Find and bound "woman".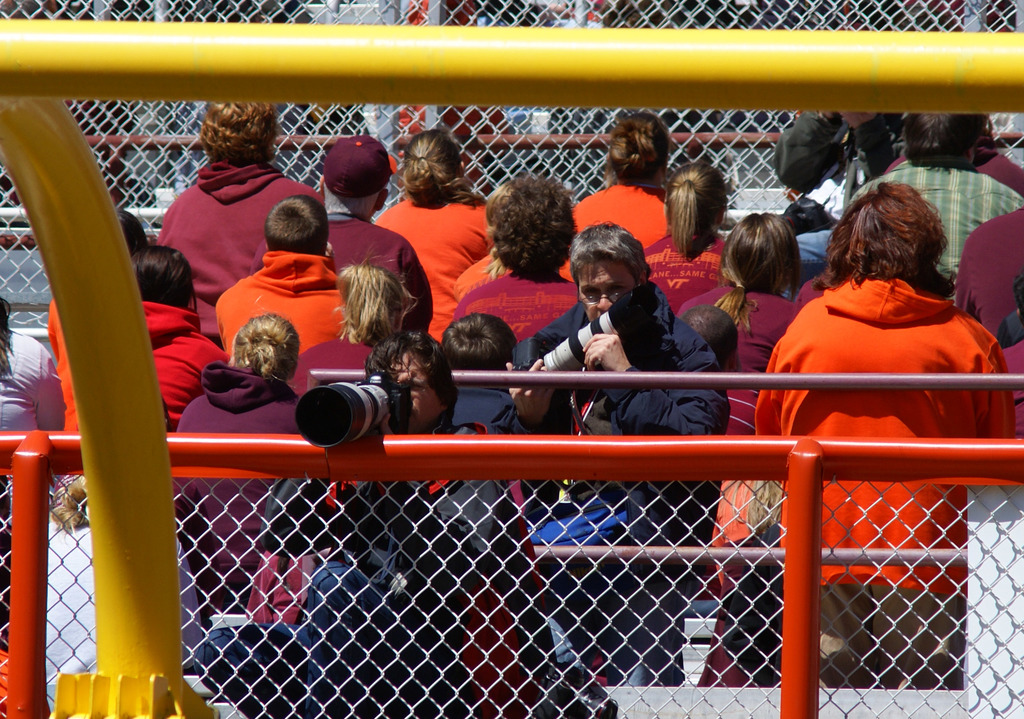
Bound: 284/247/420/401.
